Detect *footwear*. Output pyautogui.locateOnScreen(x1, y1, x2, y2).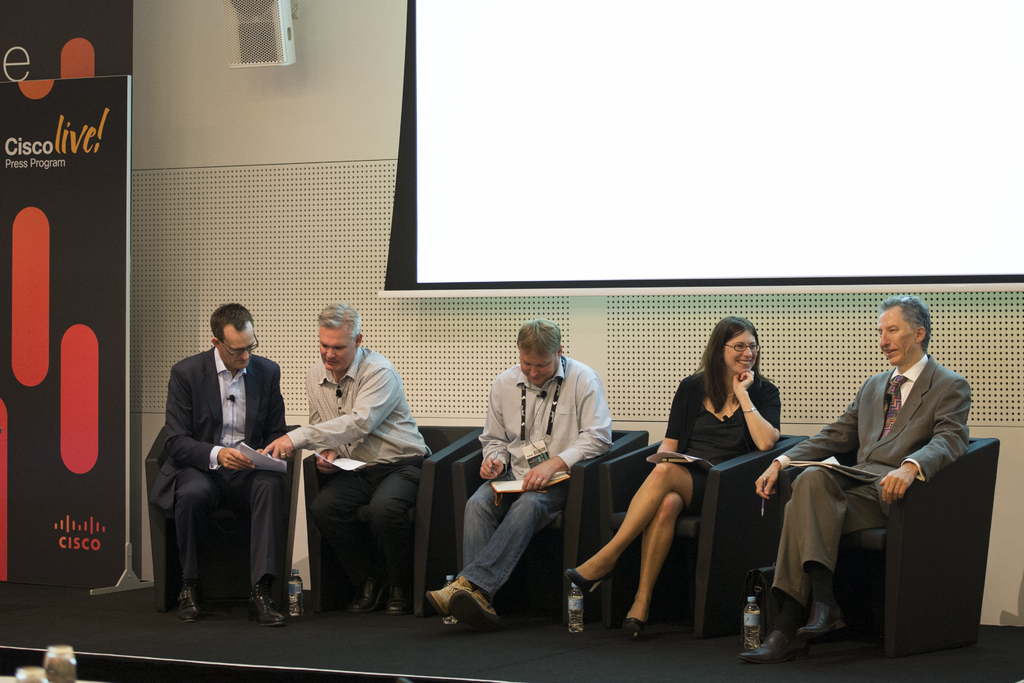
pyautogui.locateOnScreen(565, 564, 602, 598).
